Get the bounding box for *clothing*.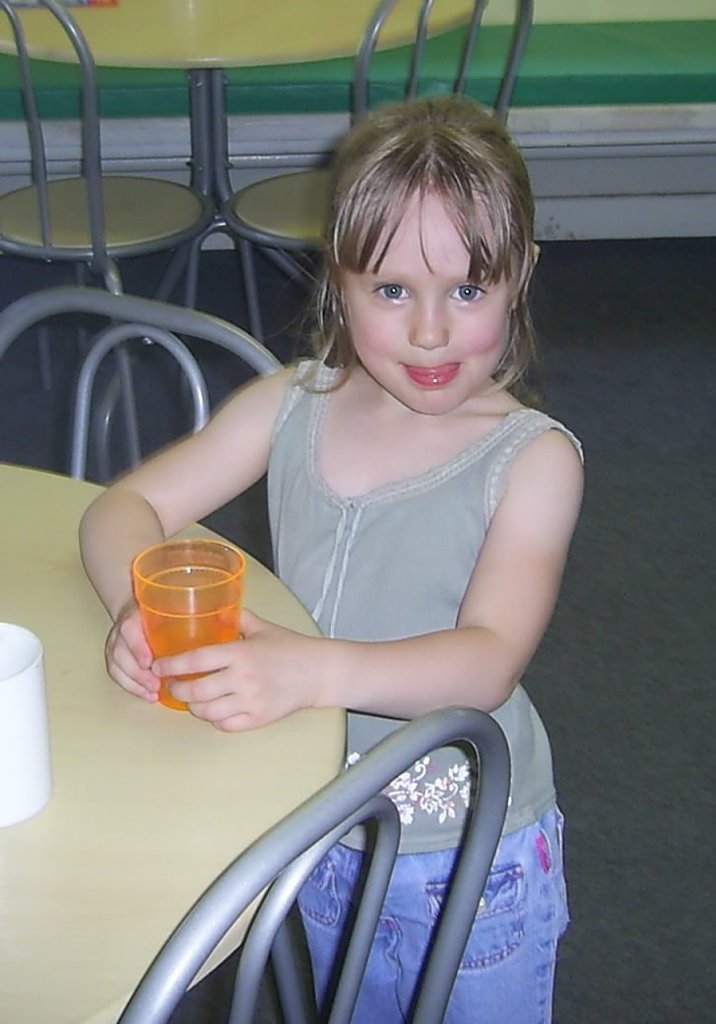
rect(270, 349, 601, 1023).
